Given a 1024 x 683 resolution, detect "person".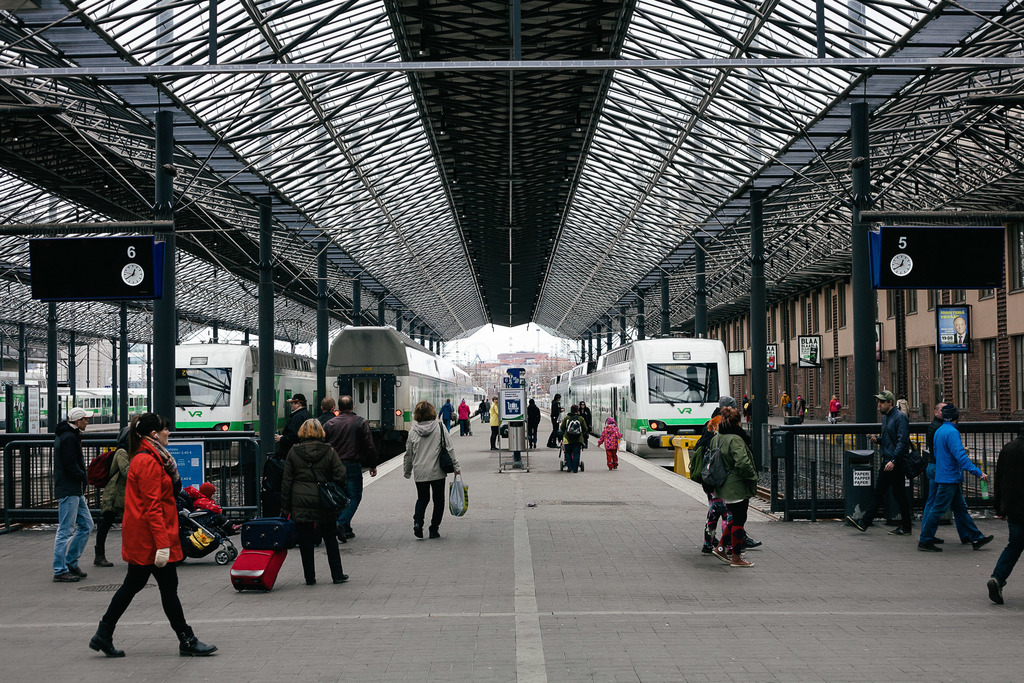
701:407:756:570.
